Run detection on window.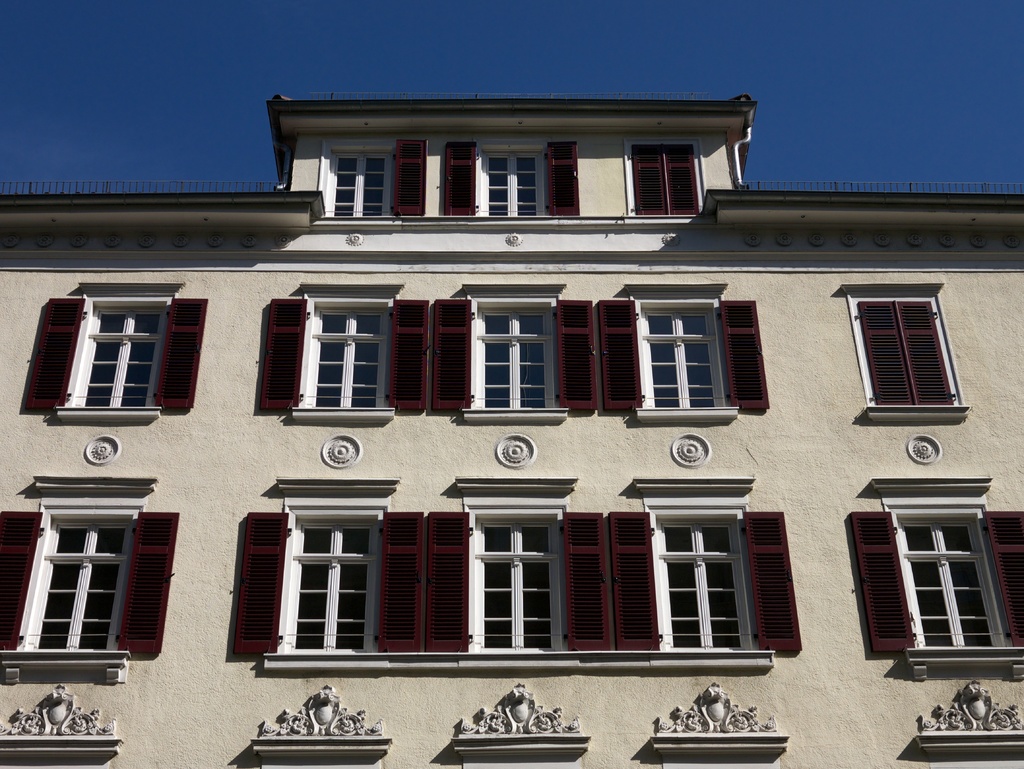
Result: [627, 143, 700, 219].
